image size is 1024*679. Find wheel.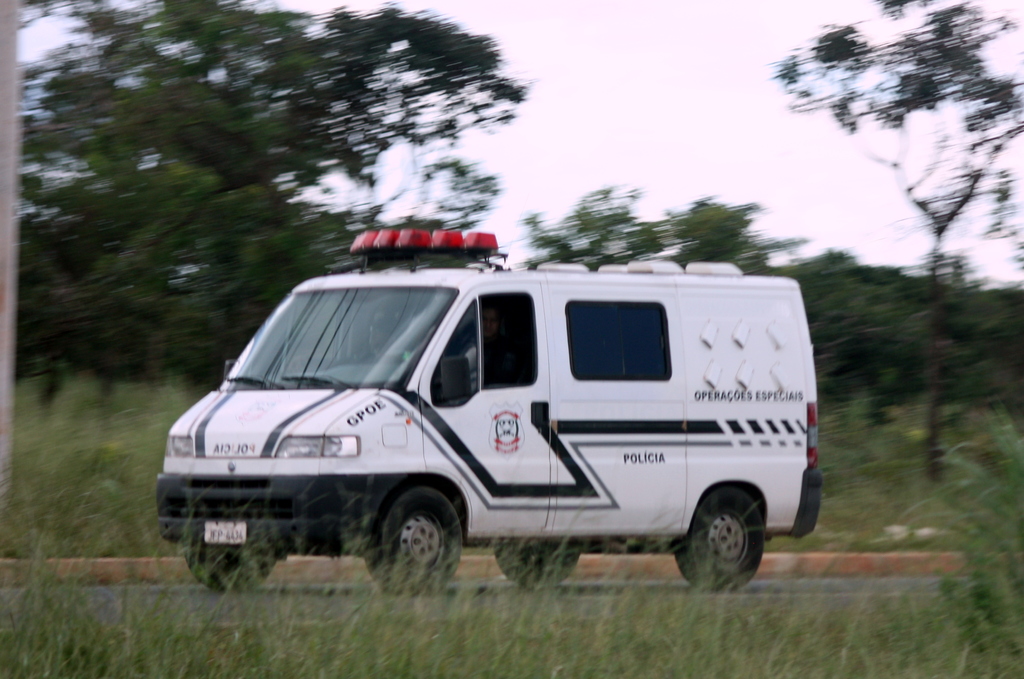
box(376, 498, 460, 582).
